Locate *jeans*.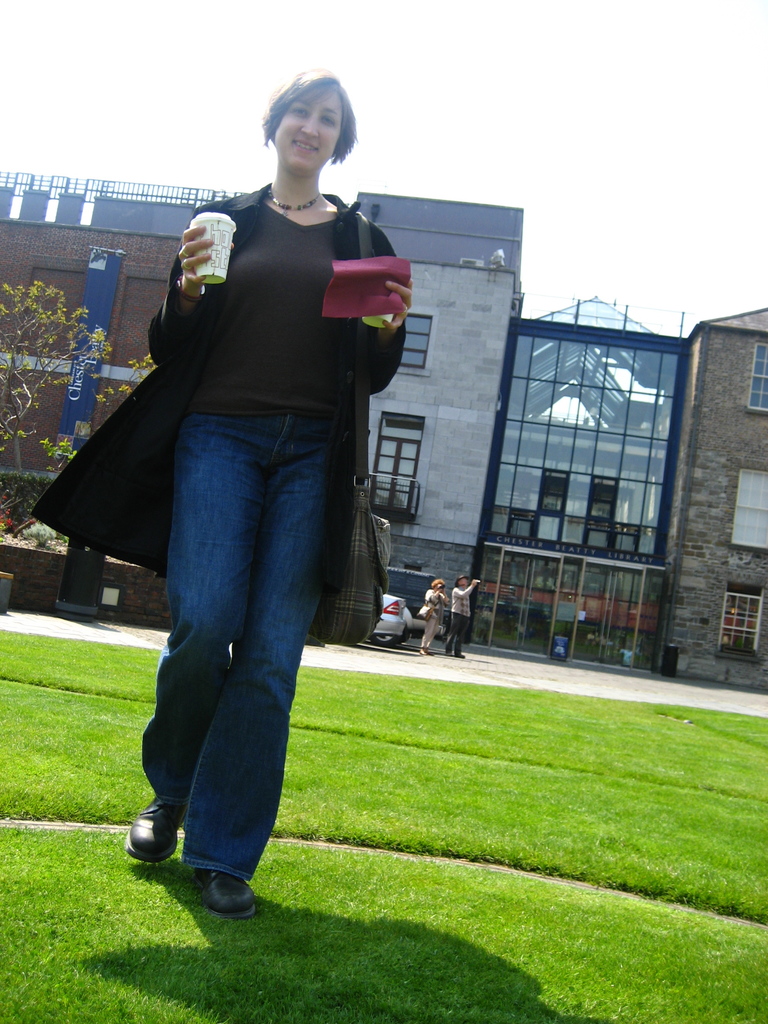
Bounding box: left=420, top=612, right=437, bottom=648.
